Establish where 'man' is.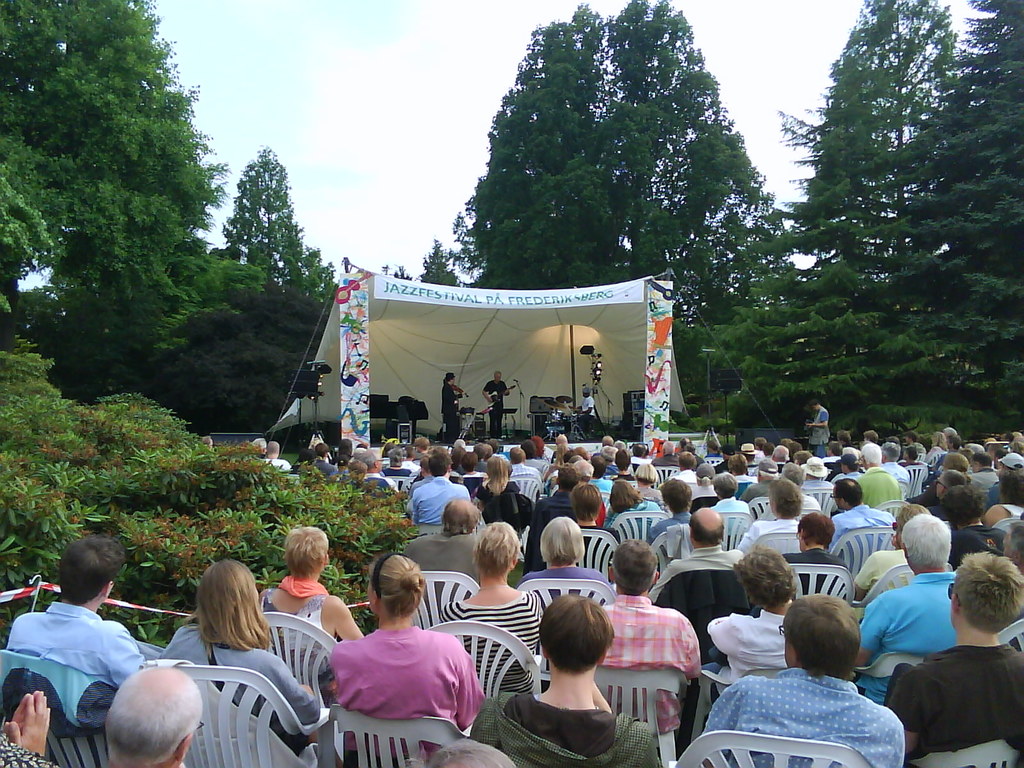
Established at 406/737/517/767.
